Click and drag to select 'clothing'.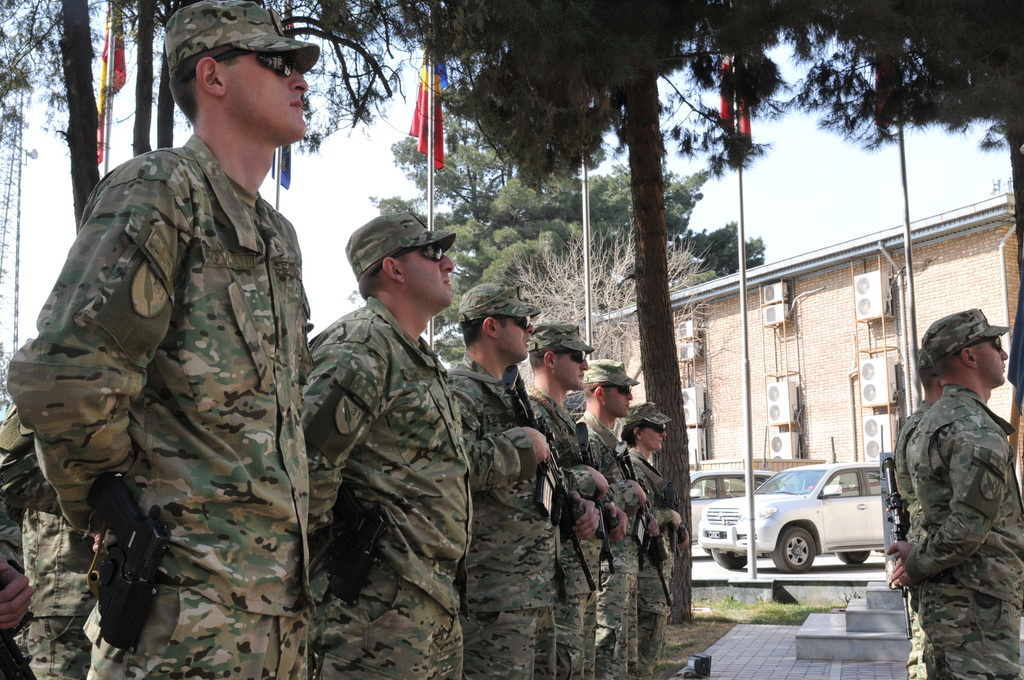
Selection: 575:401:639:673.
